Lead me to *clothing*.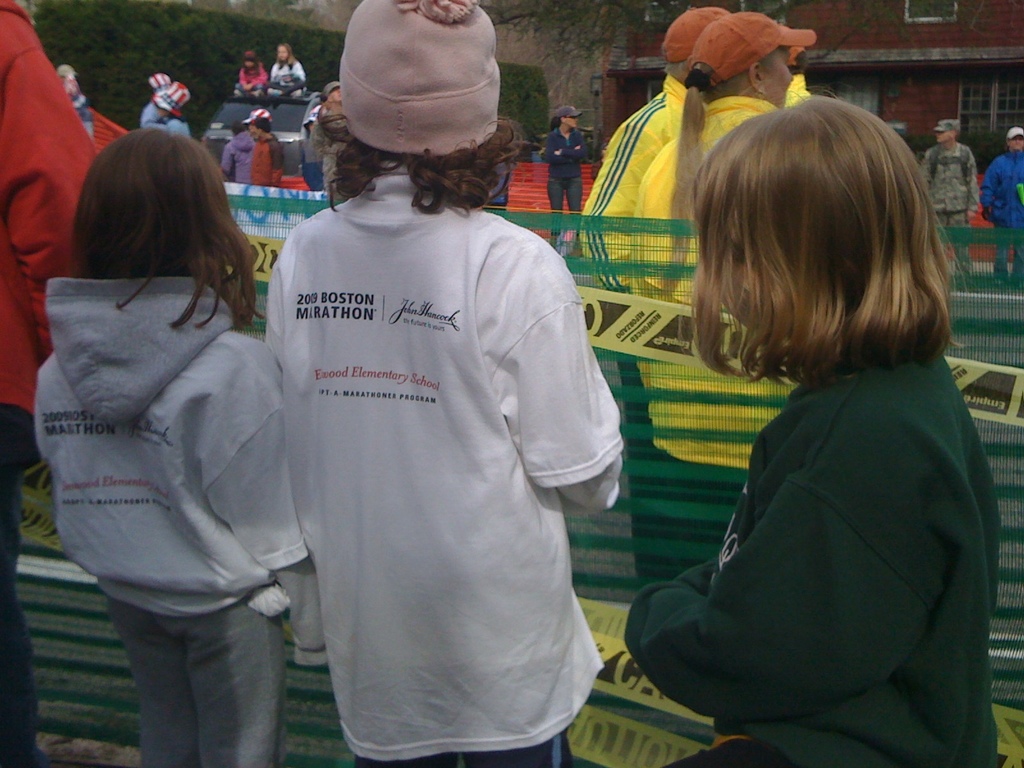
Lead to select_region(38, 283, 307, 767).
